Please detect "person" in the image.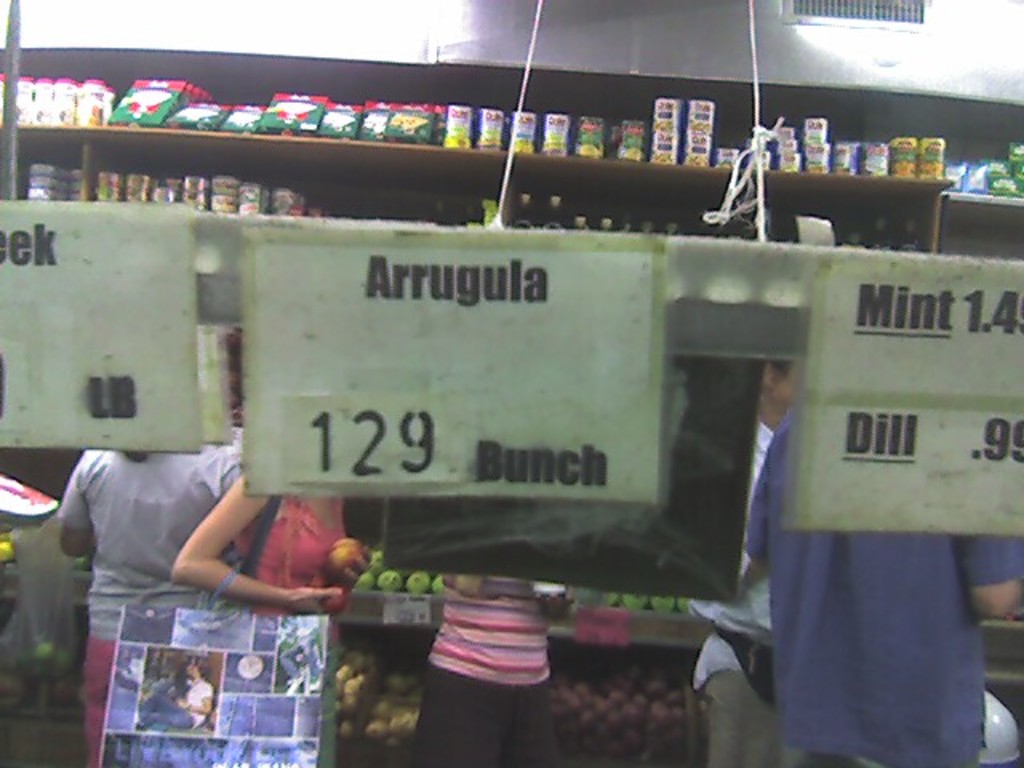
box=[173, 462, 355, 766].
